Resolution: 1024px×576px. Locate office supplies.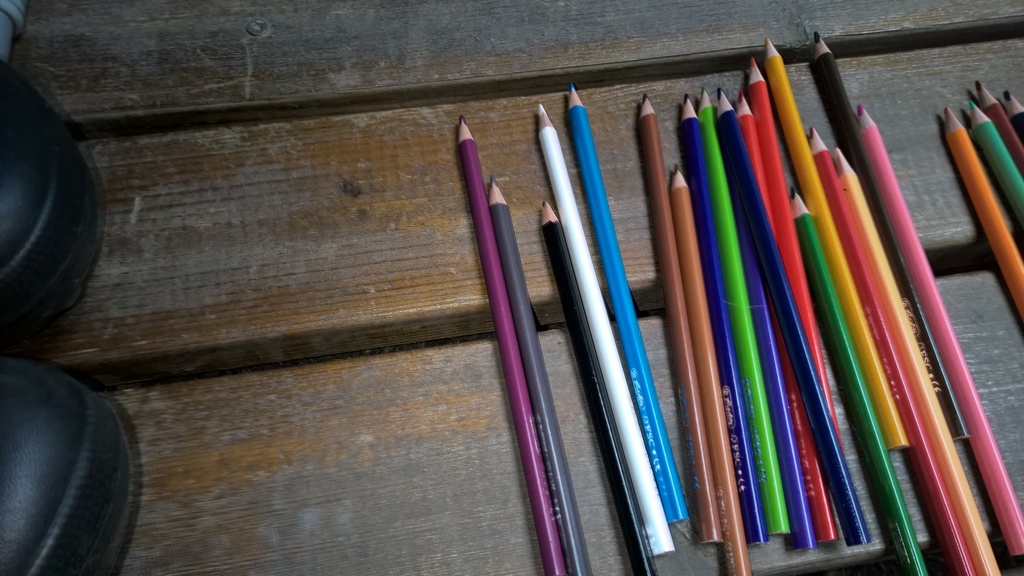
(730, 170, 814, 552).
